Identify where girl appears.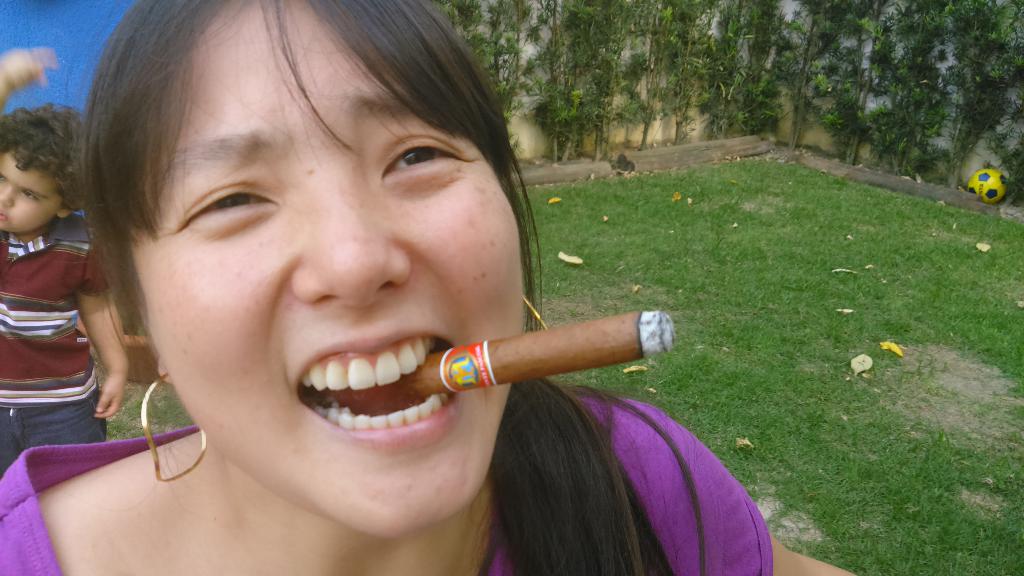
Appears at bbox(0, 0, 854, 575).
